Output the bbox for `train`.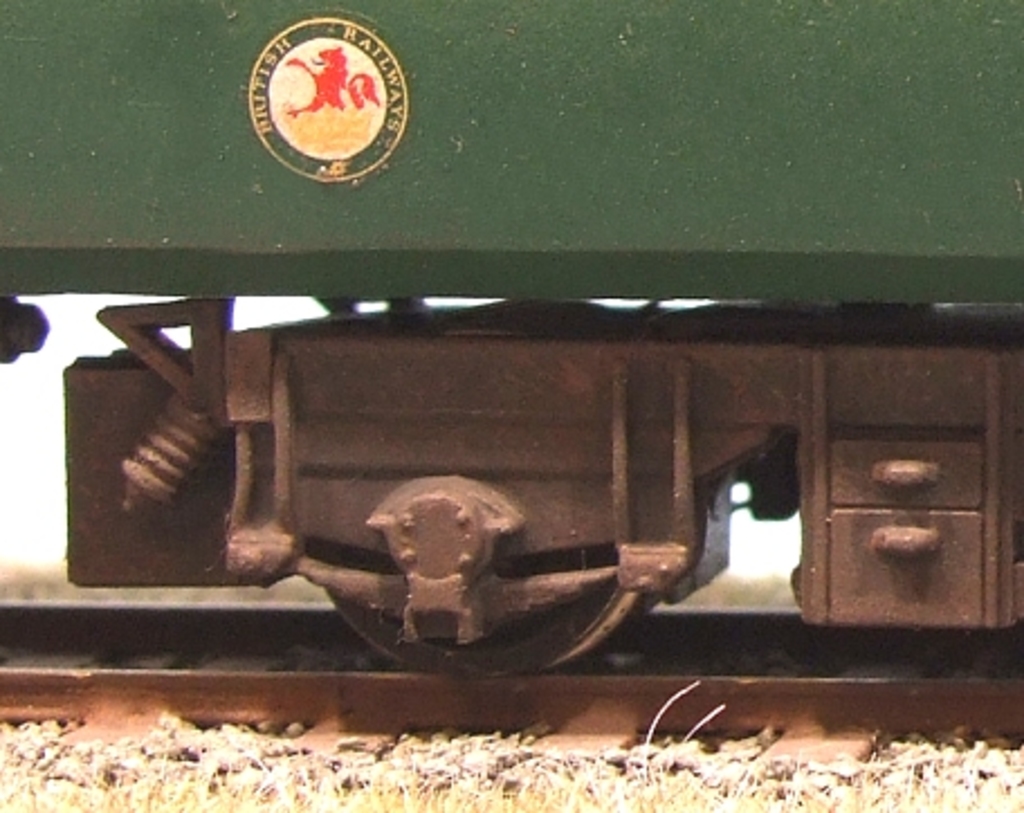
bbox=[0, 0, 1022, 669].
